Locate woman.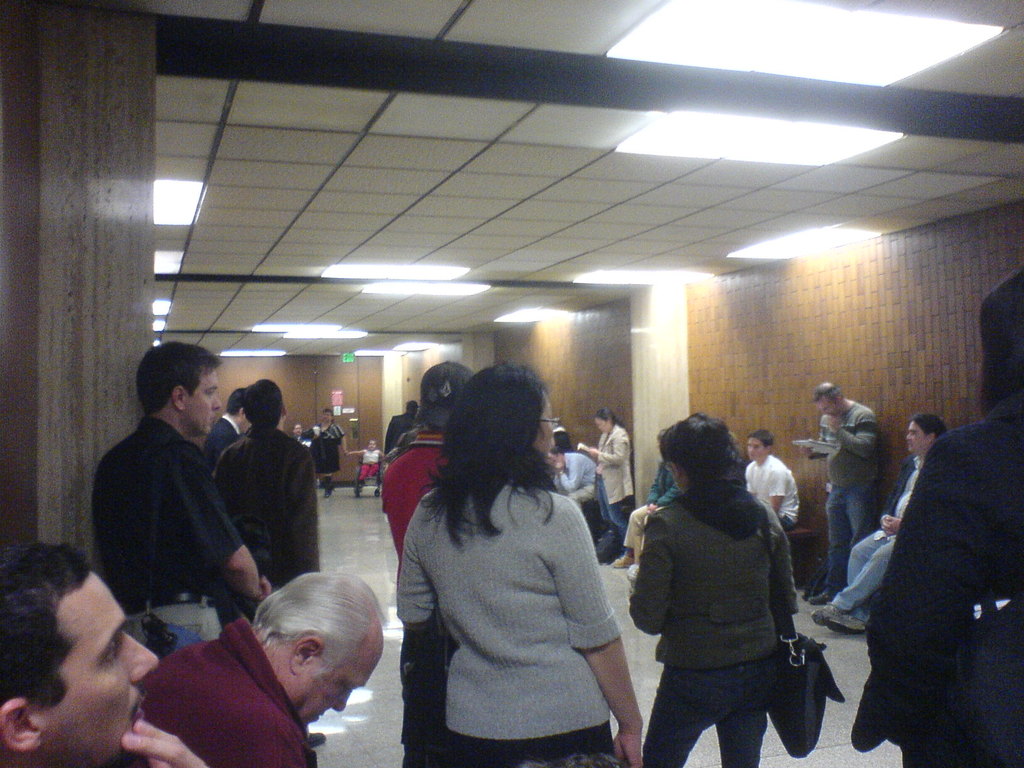
Bounding box: box=[627, 423, 850, 767].
